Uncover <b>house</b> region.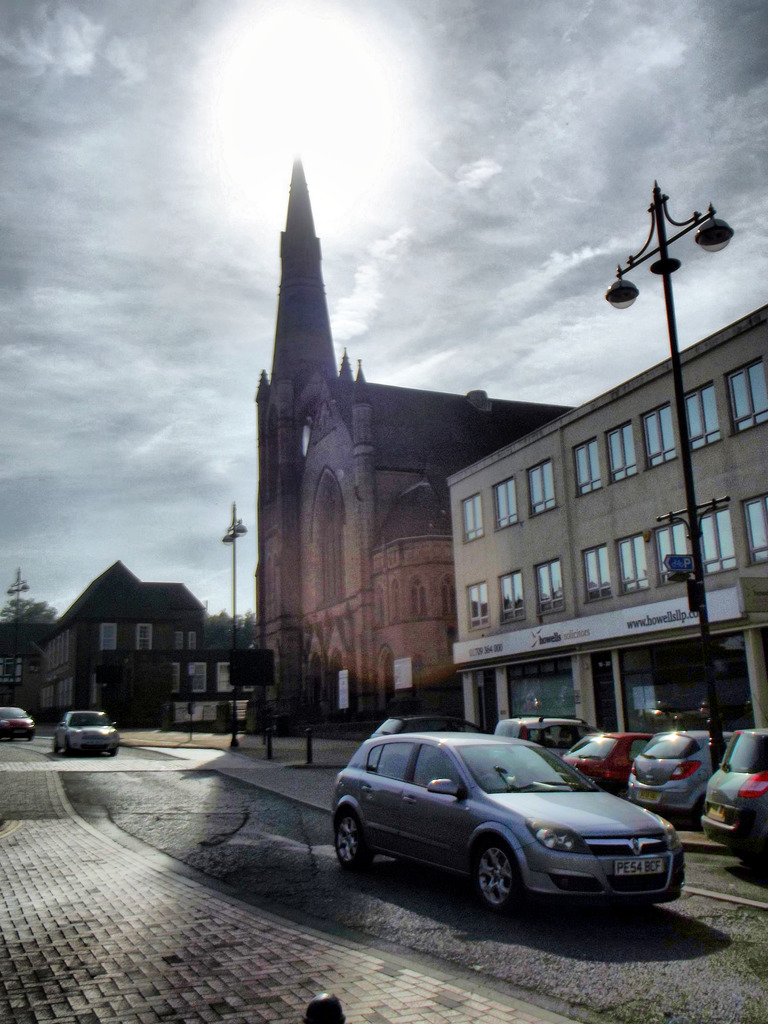
Uncovered: [left=35, top=554, right=212, bottom=726].
